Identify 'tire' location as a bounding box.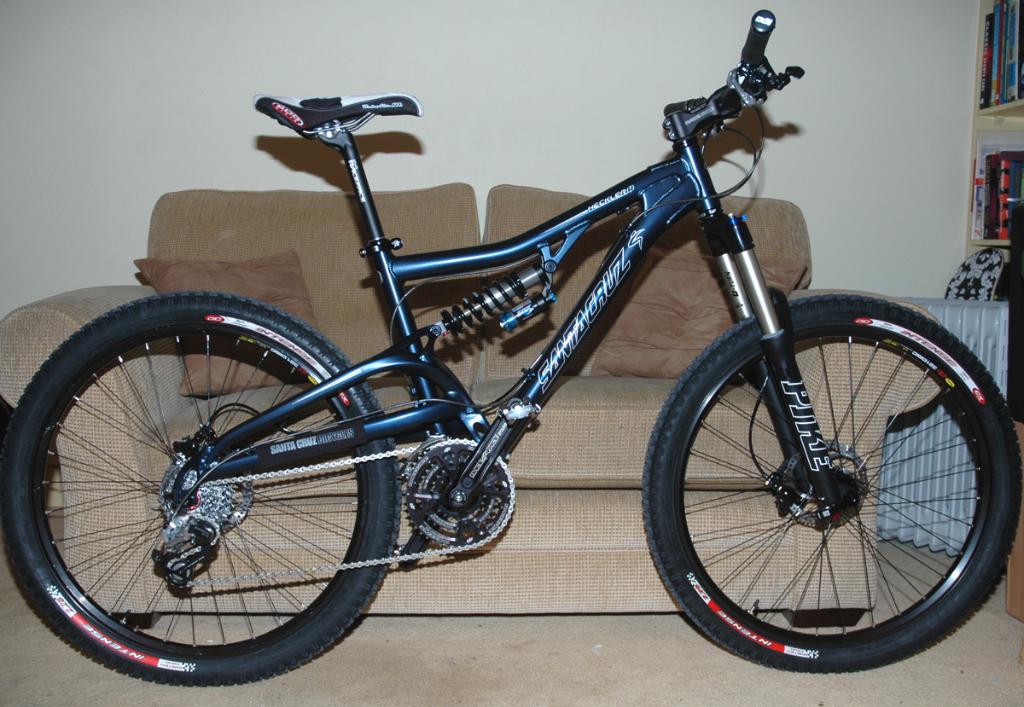
(637,293,1023,673).
